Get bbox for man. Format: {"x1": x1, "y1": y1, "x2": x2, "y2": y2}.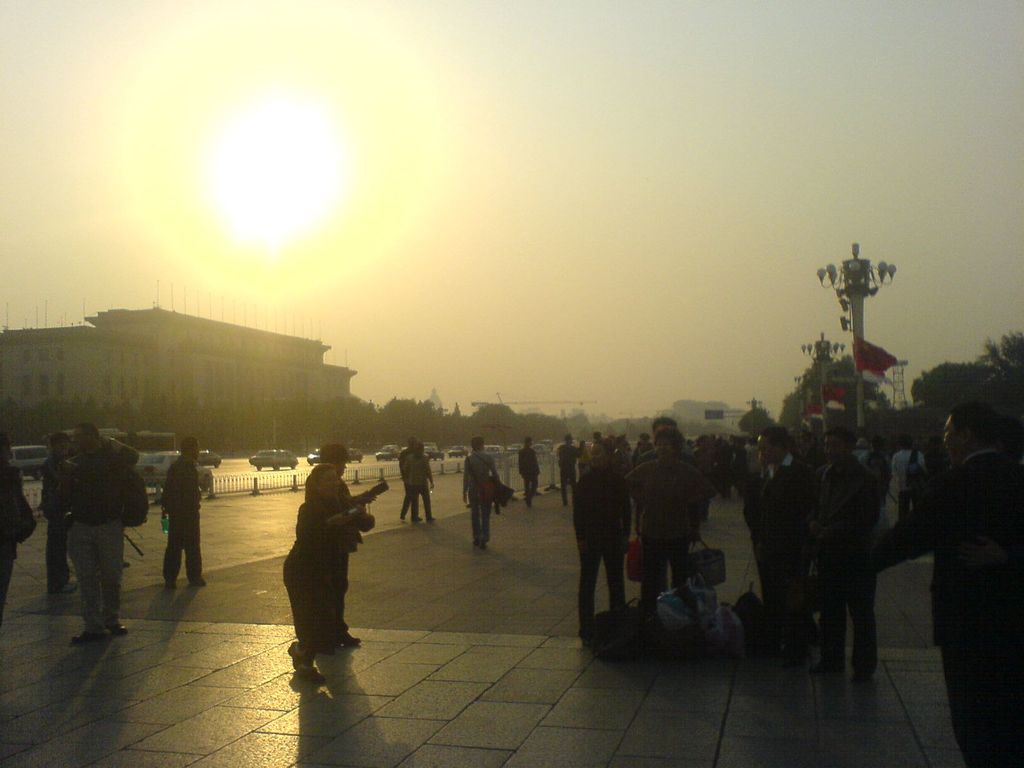
{"x1": 628, "y1": 419, "x2": 678, "y2": 599}.
